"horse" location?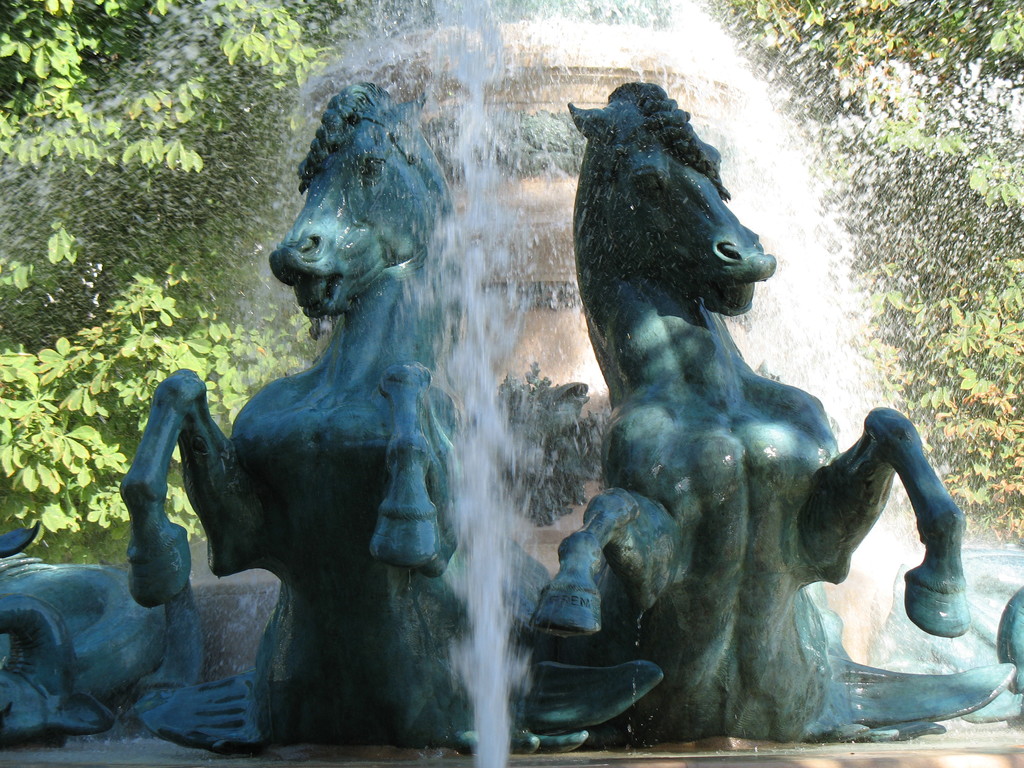
crop(522, 81, 973, 742)
